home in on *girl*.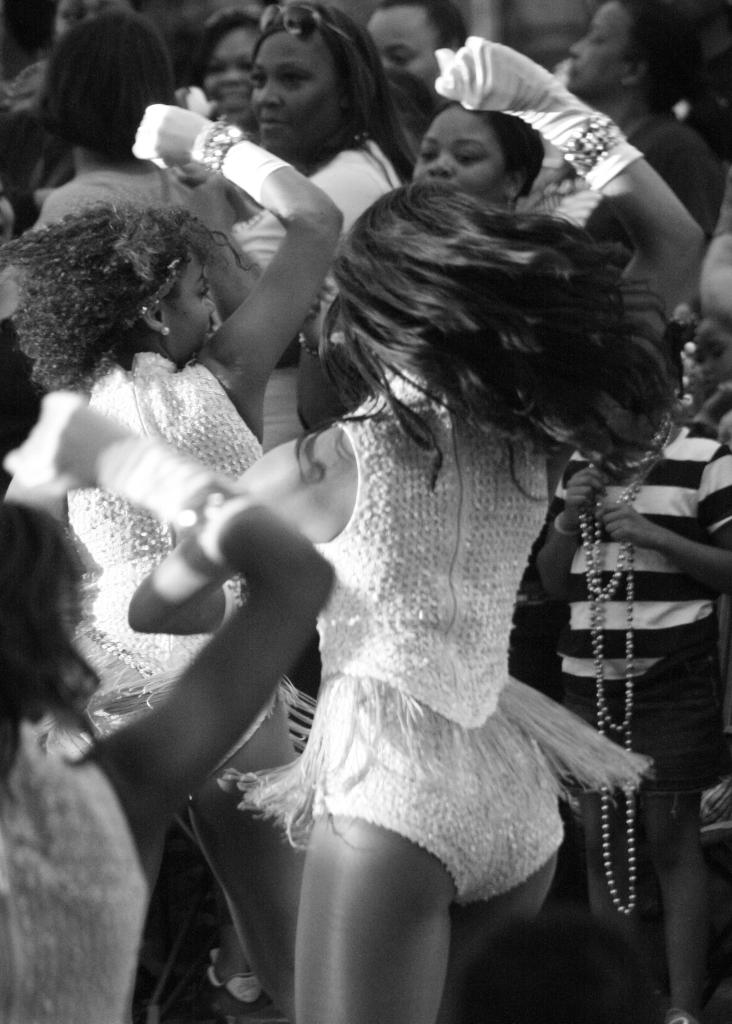
Homed in at 129, 31, 709, 1023.
